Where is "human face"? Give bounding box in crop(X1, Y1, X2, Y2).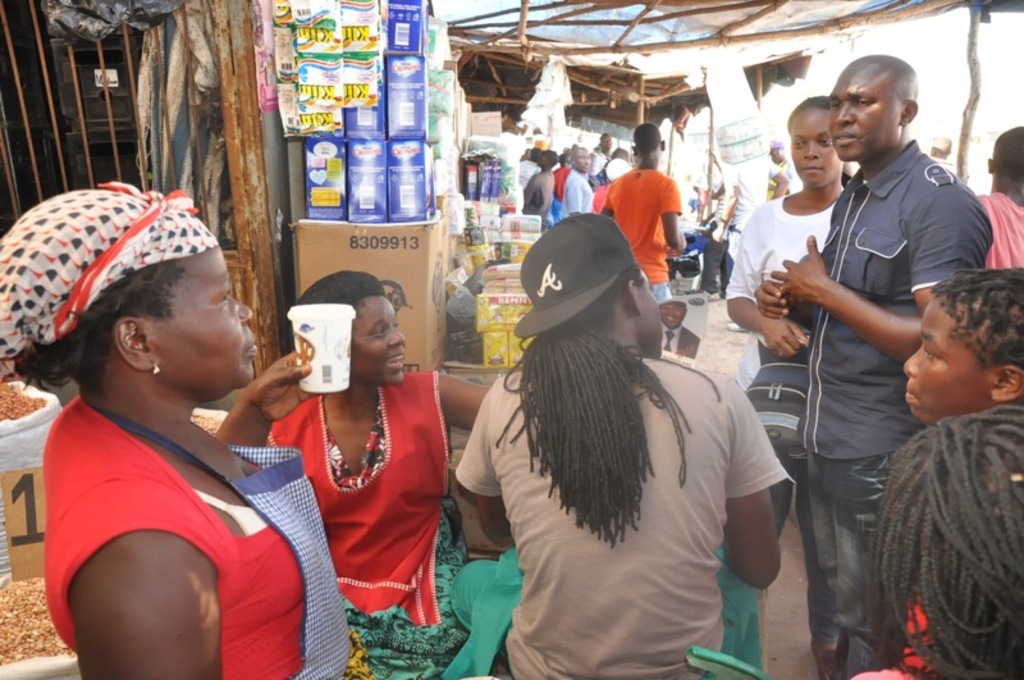
crop(351, 292, 410, 383).
